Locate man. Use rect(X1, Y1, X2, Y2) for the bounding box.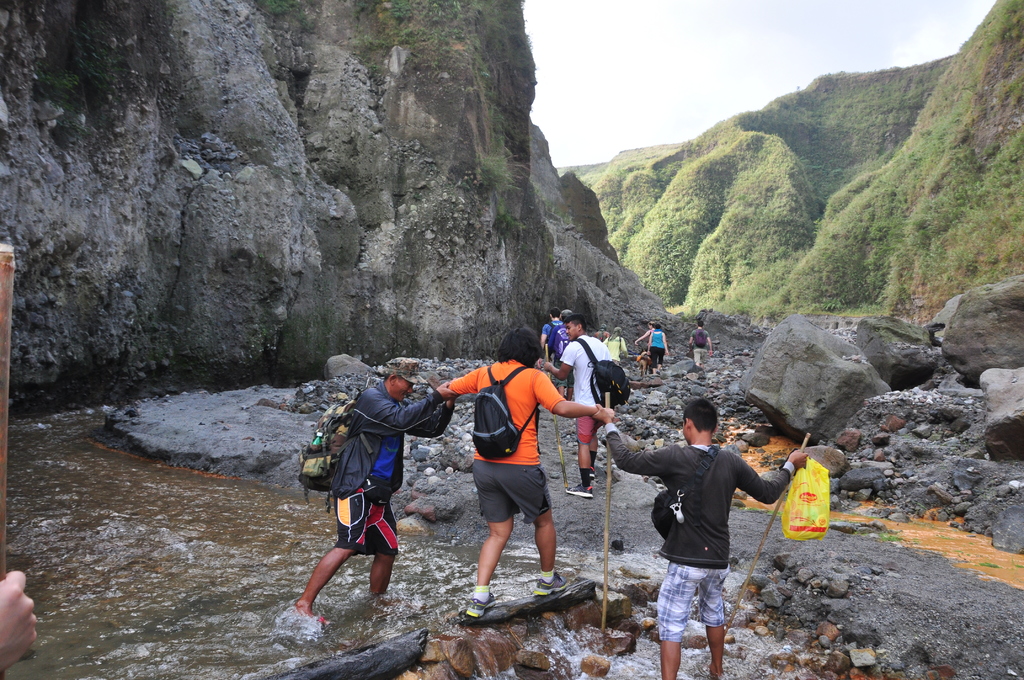
rect(540, 313, 611, 501).
